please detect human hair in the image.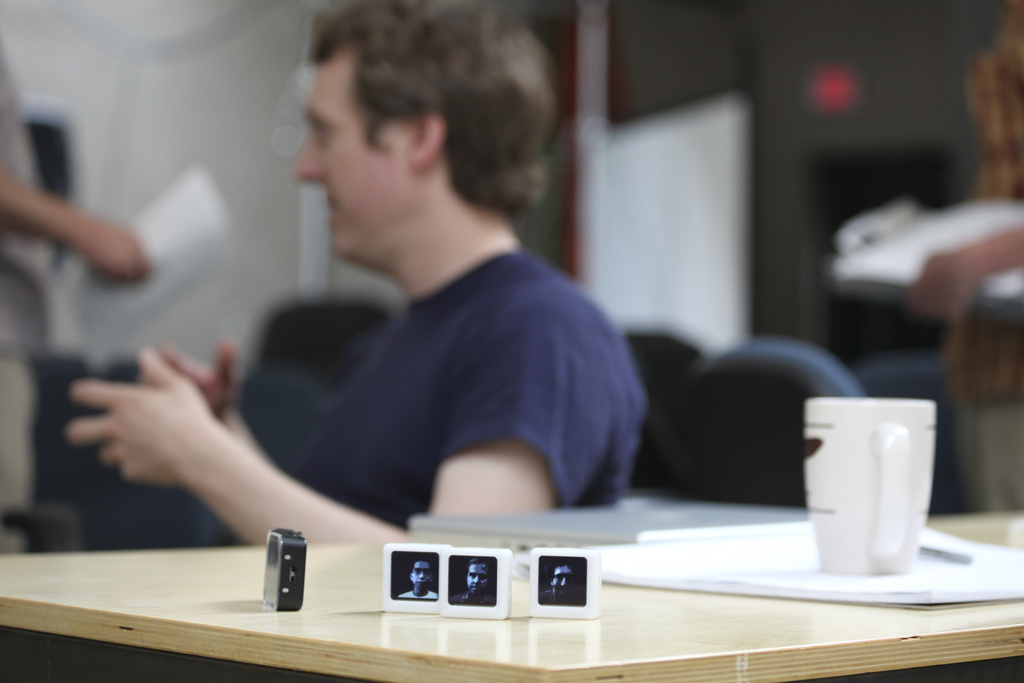
[x1=312, y1=0, x2=557, y2=213].
